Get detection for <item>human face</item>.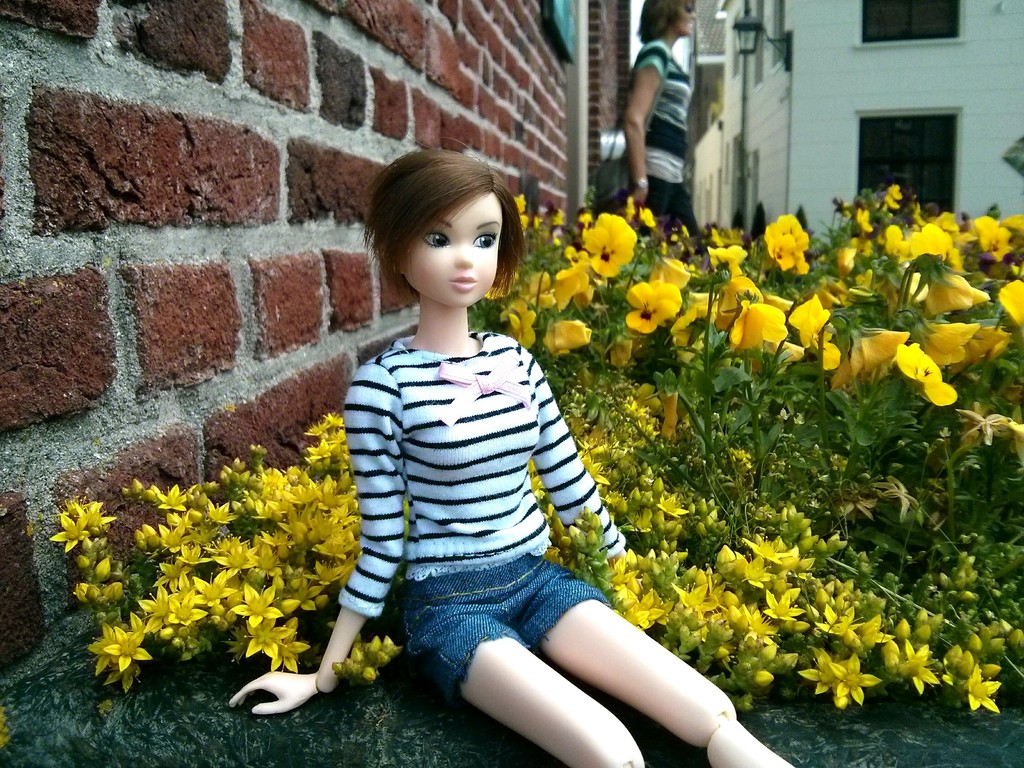
Detection: Rect(675, 0, 696, 36).
